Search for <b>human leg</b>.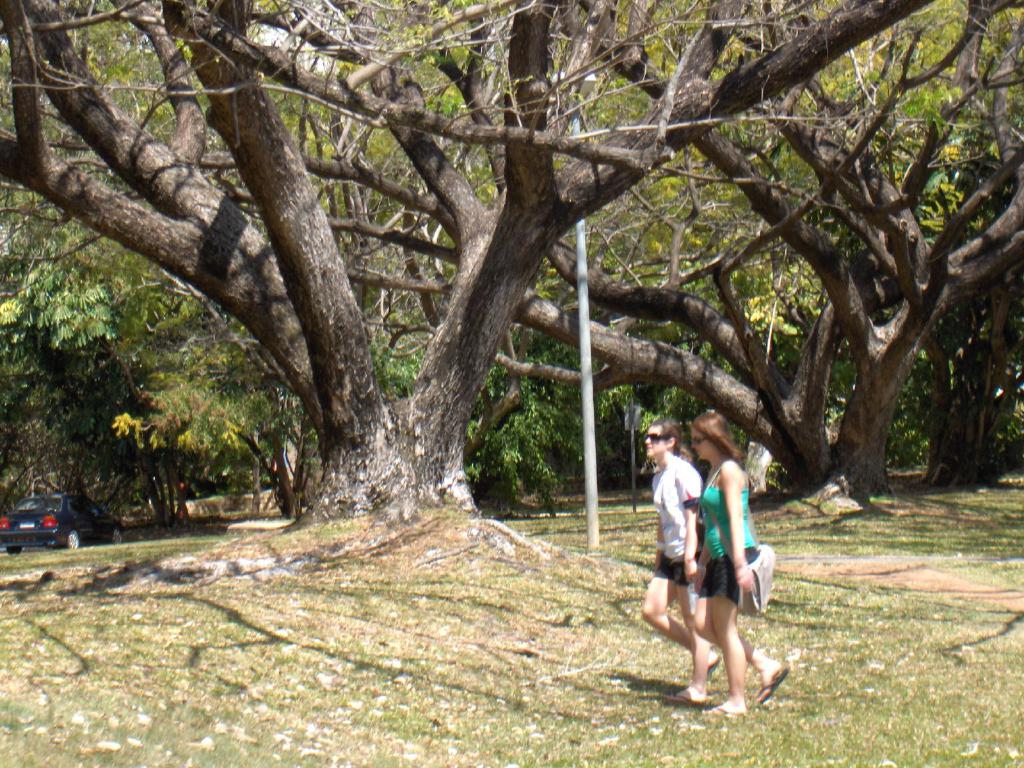
Found at 675:563:708:703.
